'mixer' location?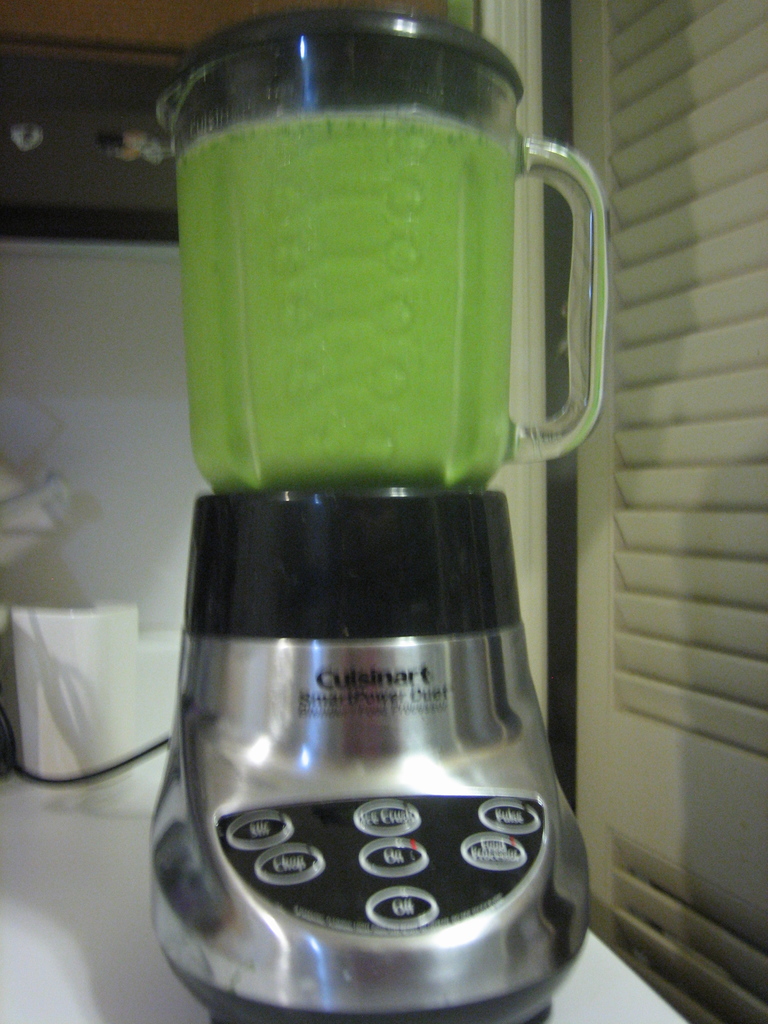
rect(146, 4, 612, 1023)
